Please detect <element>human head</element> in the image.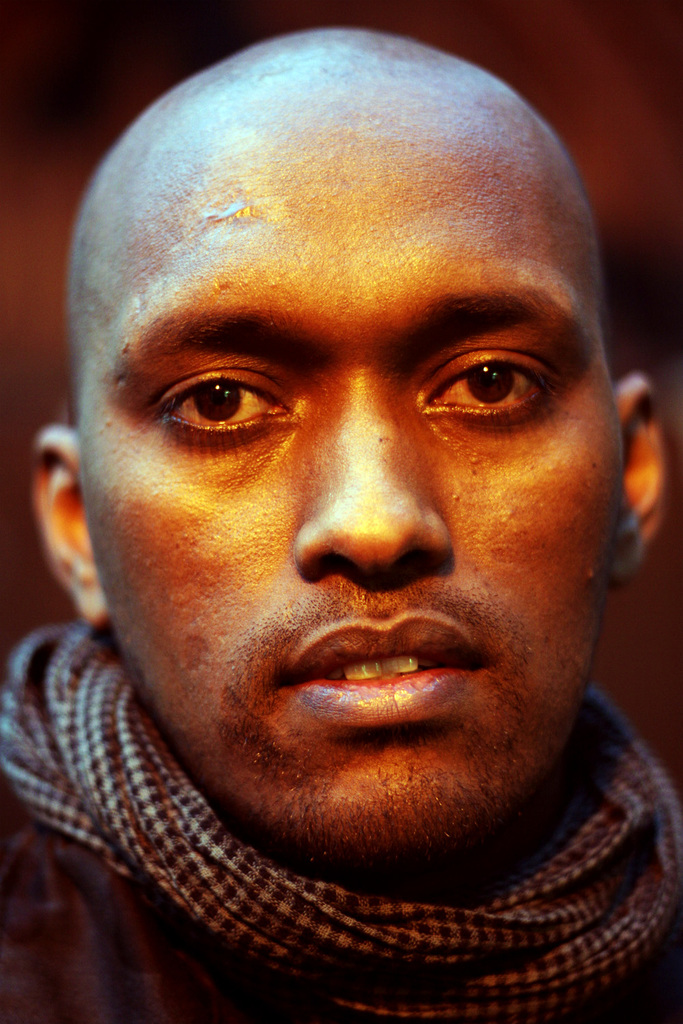
<box>82,9,632,765</box>.
